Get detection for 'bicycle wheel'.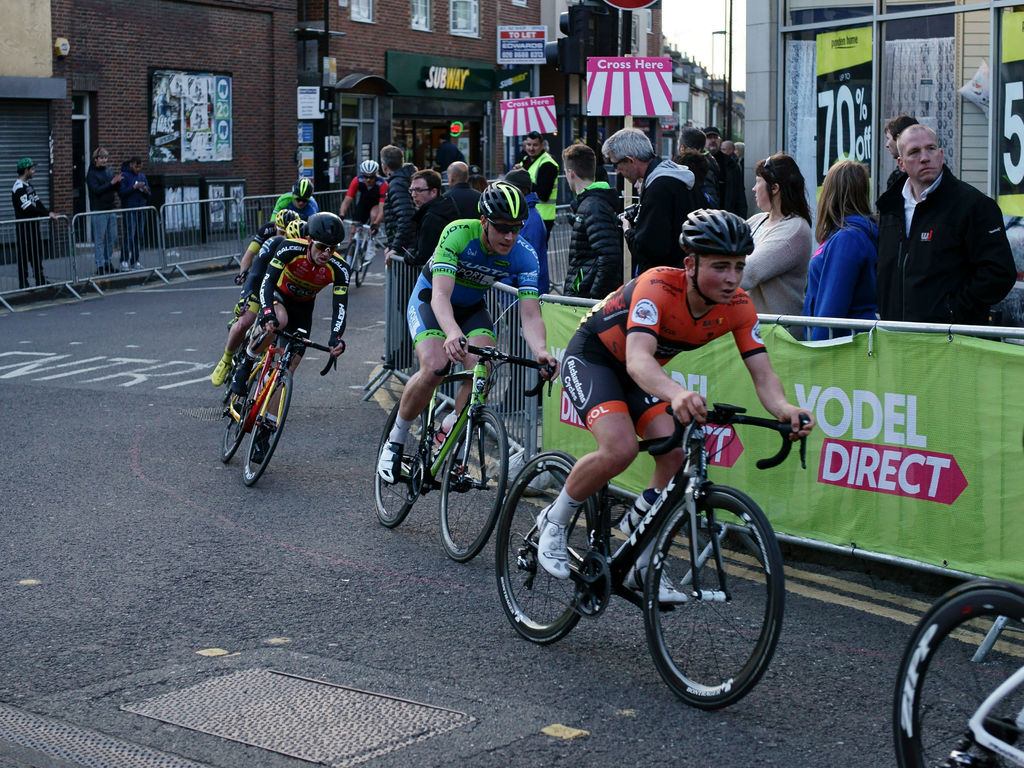
Detection: bbox=[892, 577, 1023, 767].
